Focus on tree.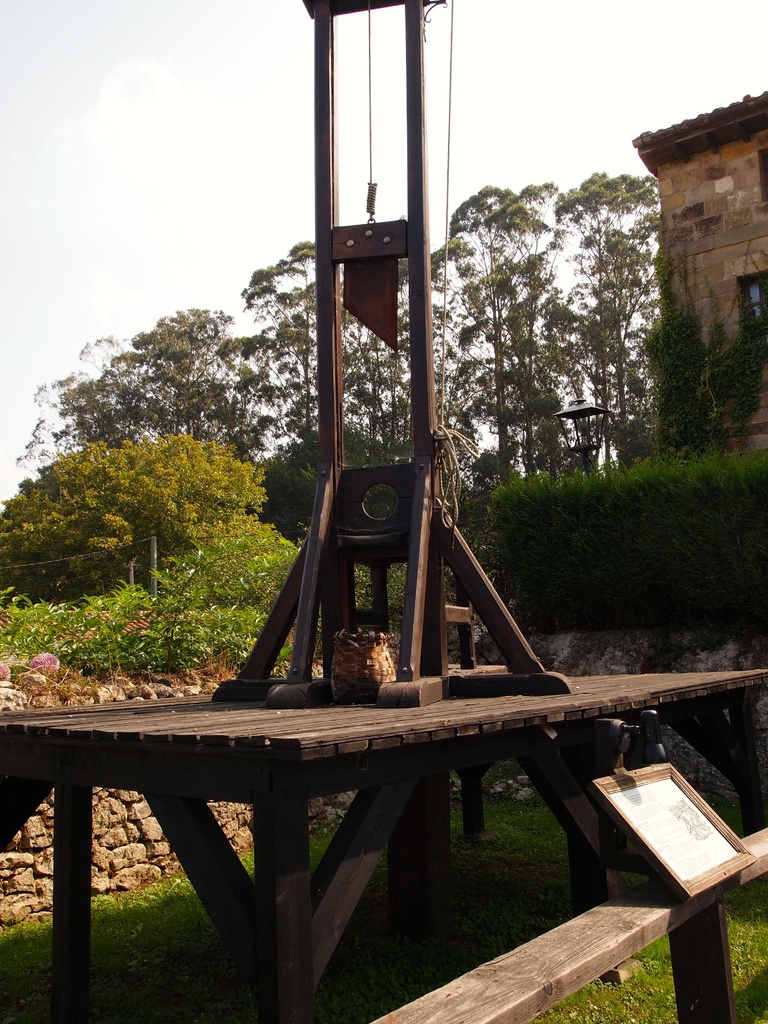
Focused at 13, 342, 111, 460.
